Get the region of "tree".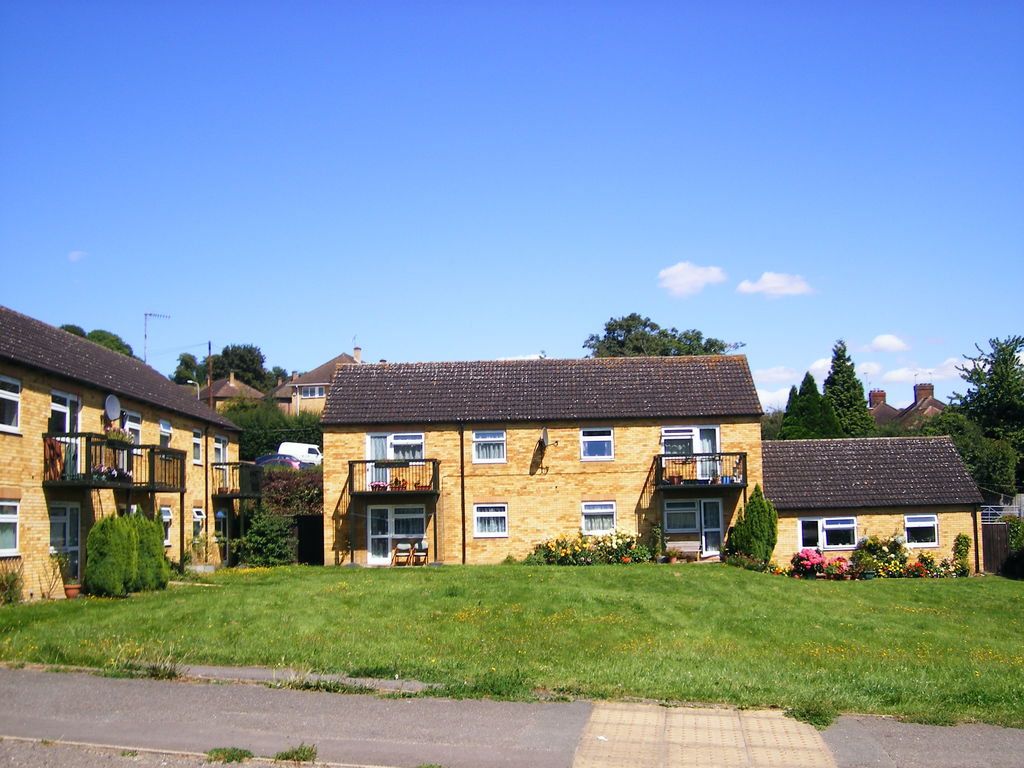
left=941, top=329, right=1023, bottom=484.
